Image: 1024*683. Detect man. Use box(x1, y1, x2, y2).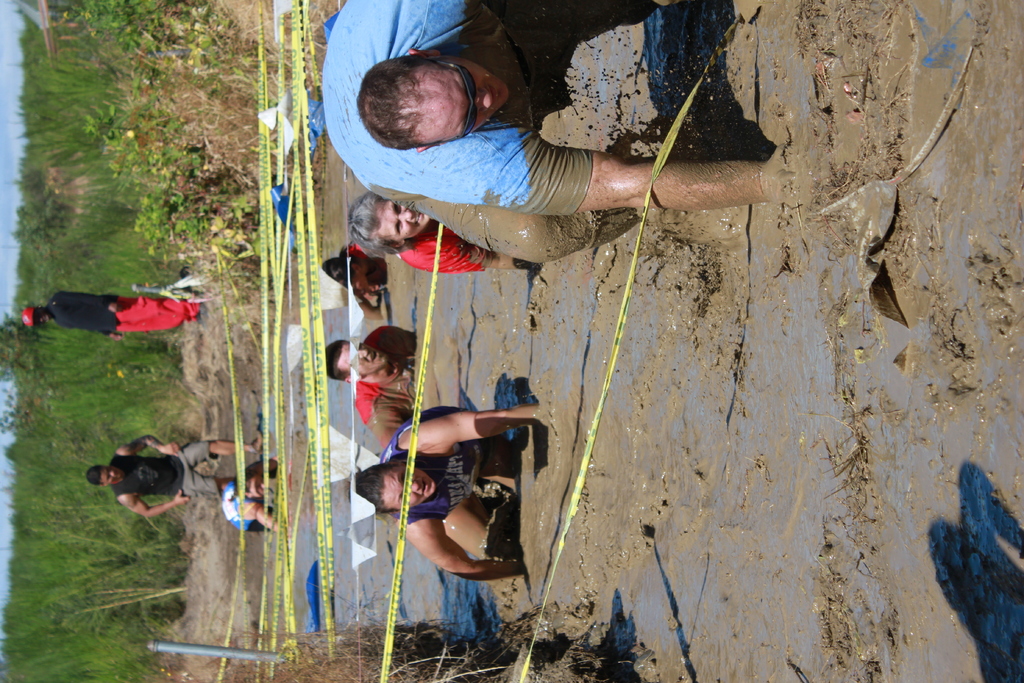
box(20, 288, 210, 341).
